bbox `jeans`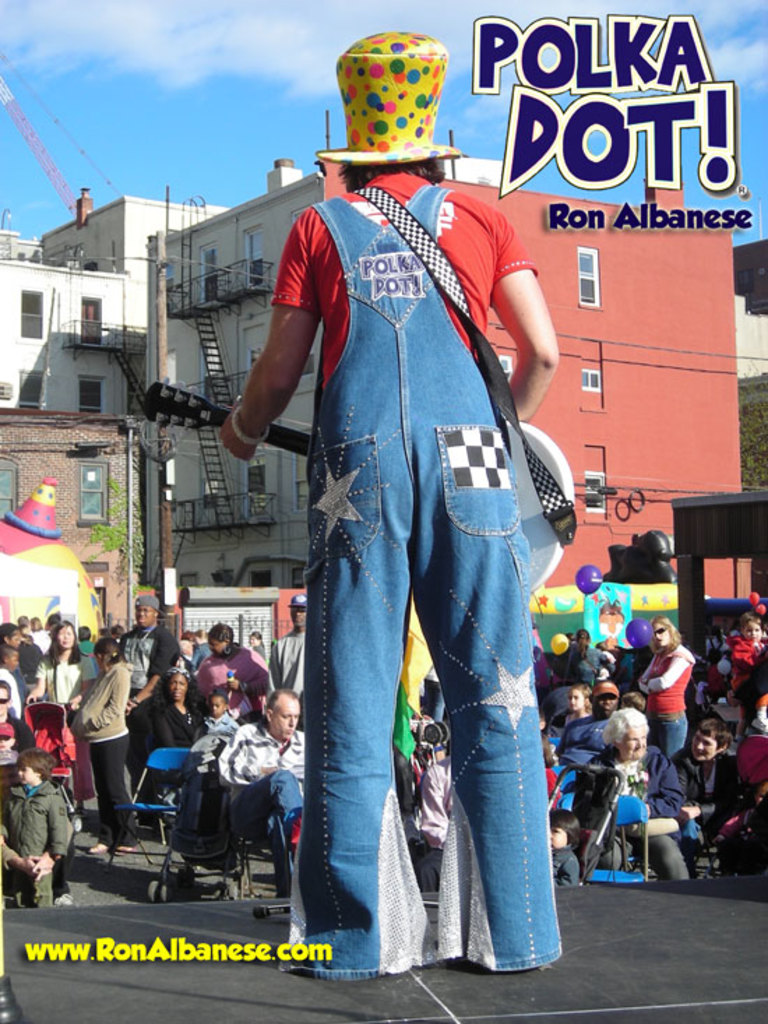
228, 759, 310, 897
